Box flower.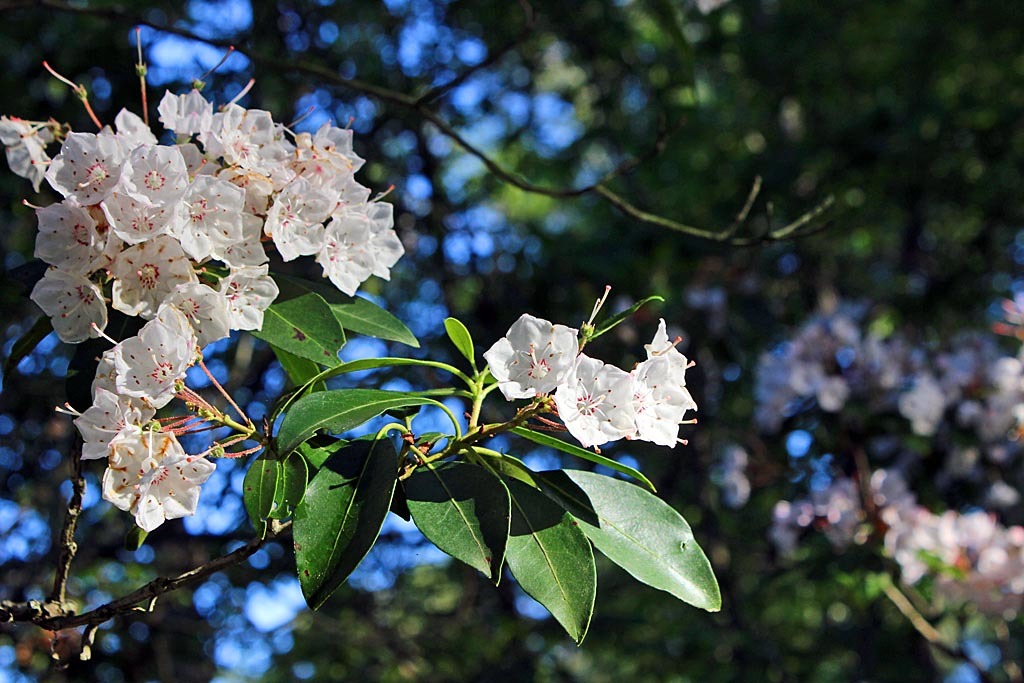
bbox(99, 175, 175, 240).
